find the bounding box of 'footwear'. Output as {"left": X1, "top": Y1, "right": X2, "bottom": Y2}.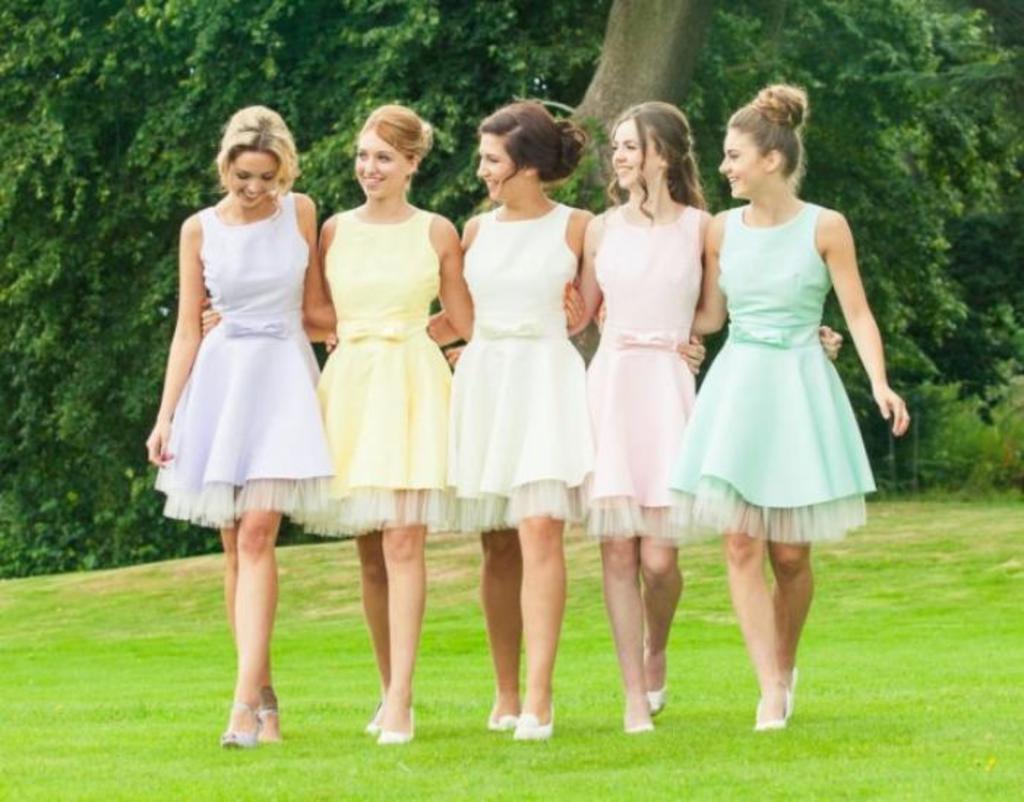
{"left": 222, "top": 692, "right": 263, "bottom": 742}.
